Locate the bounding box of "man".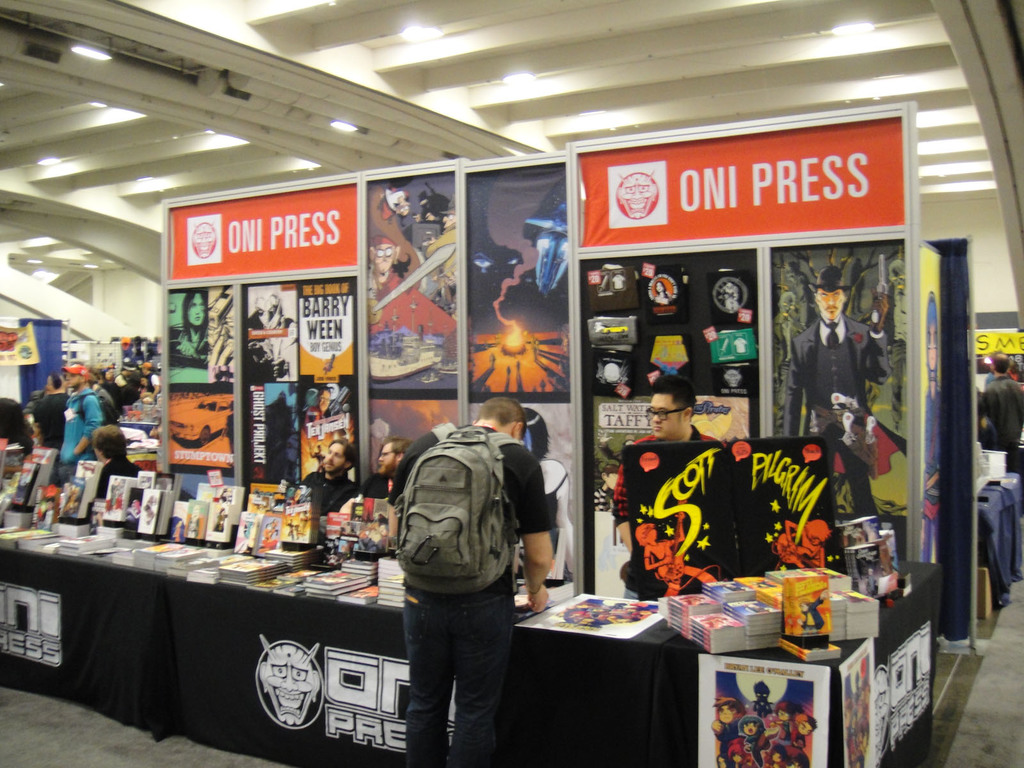
Bounding box: left=372, top=392, right=548, bottom=758.
